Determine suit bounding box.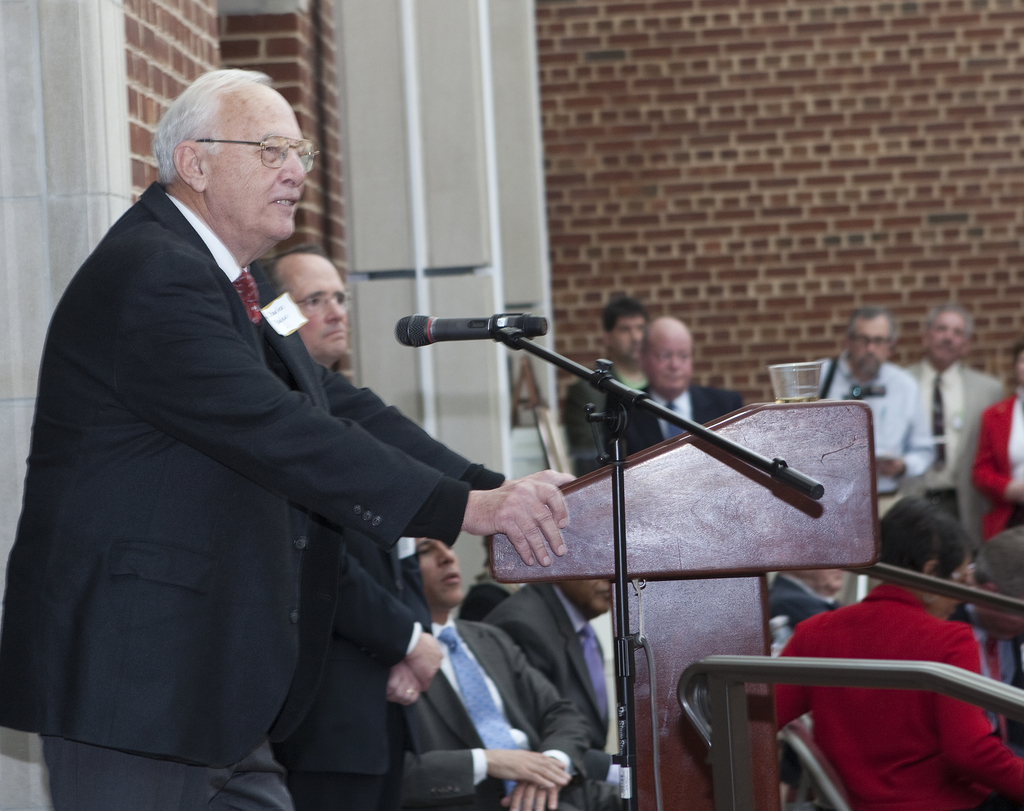
Determined: bbox(765, 572, 839, 628).
